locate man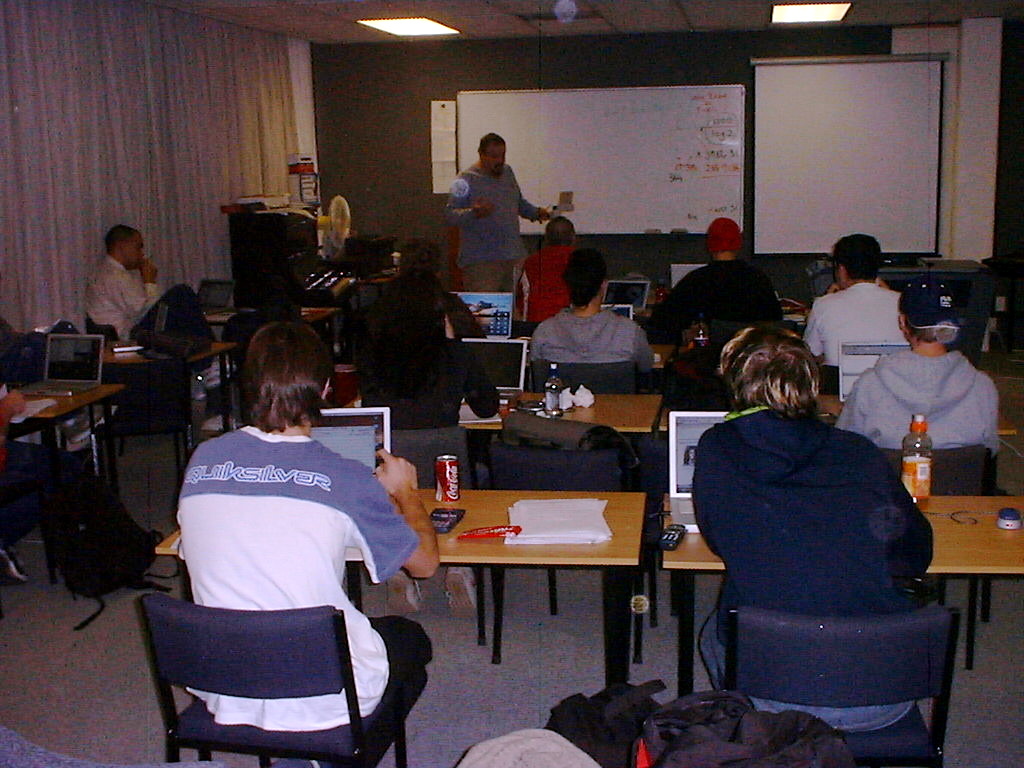
[left=514, top=212, right=575, bottom=326]
